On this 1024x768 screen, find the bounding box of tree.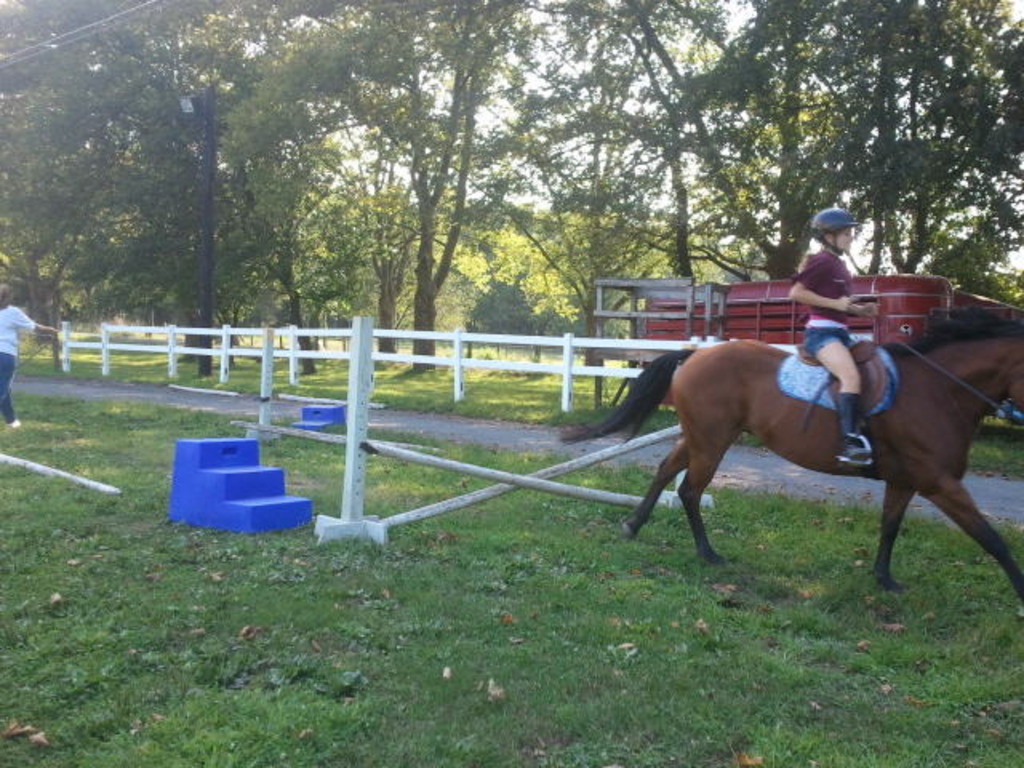
Bounding box: BBox(445, 8, 746, 387).
